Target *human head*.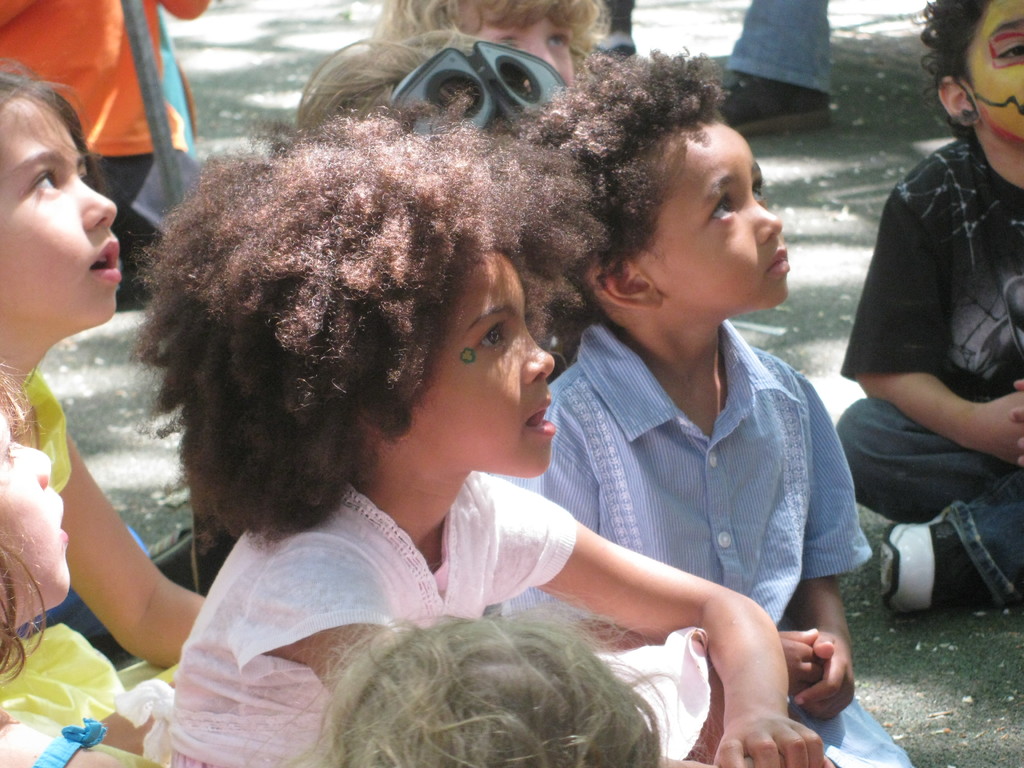
Target region: rect(0, 71, 126, 324).
